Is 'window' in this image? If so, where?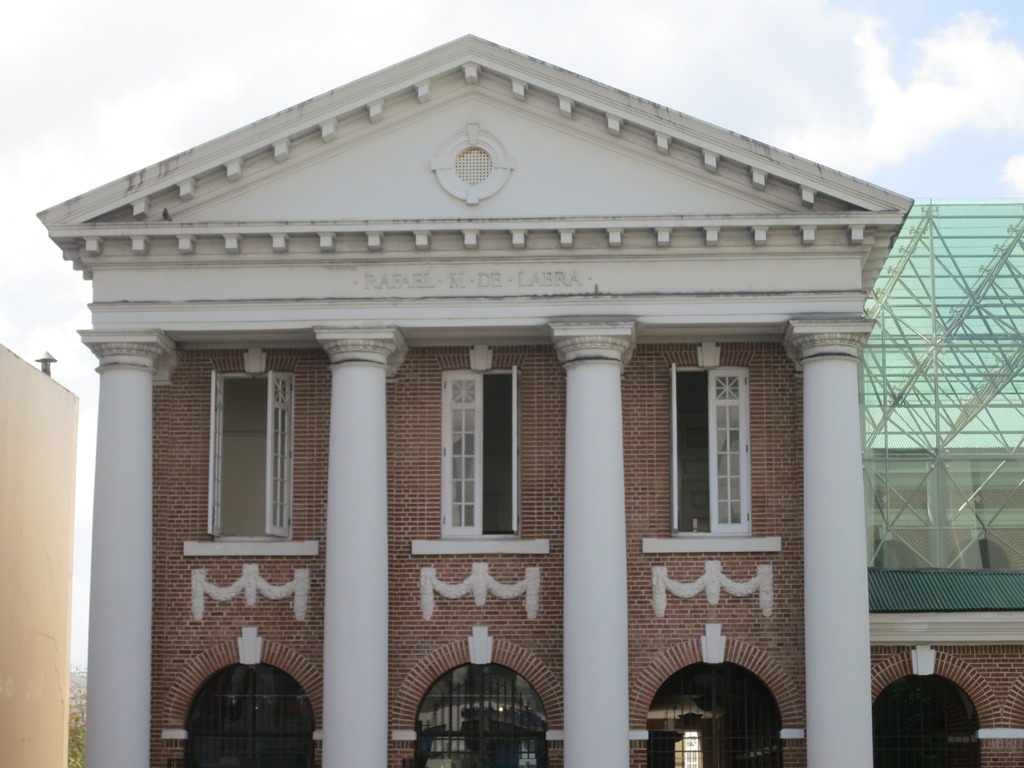
Yes, at (440, 364, 520, 537).
